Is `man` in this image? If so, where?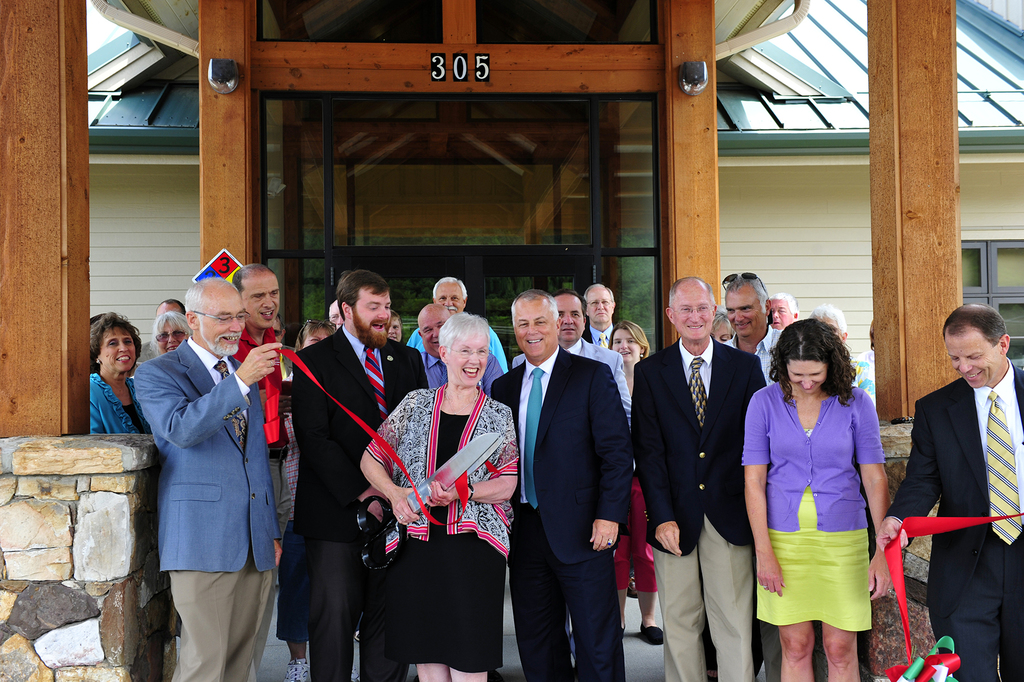
Yes, at bbox=[292, 271, 428, 681].
